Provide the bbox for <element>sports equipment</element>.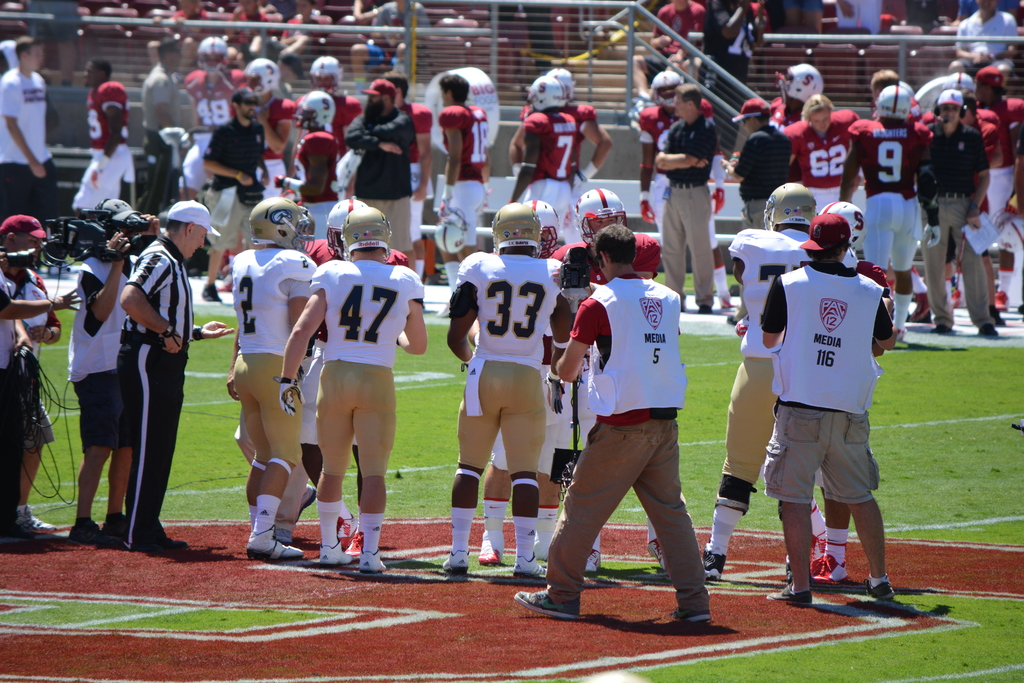
294,90,333,131.
